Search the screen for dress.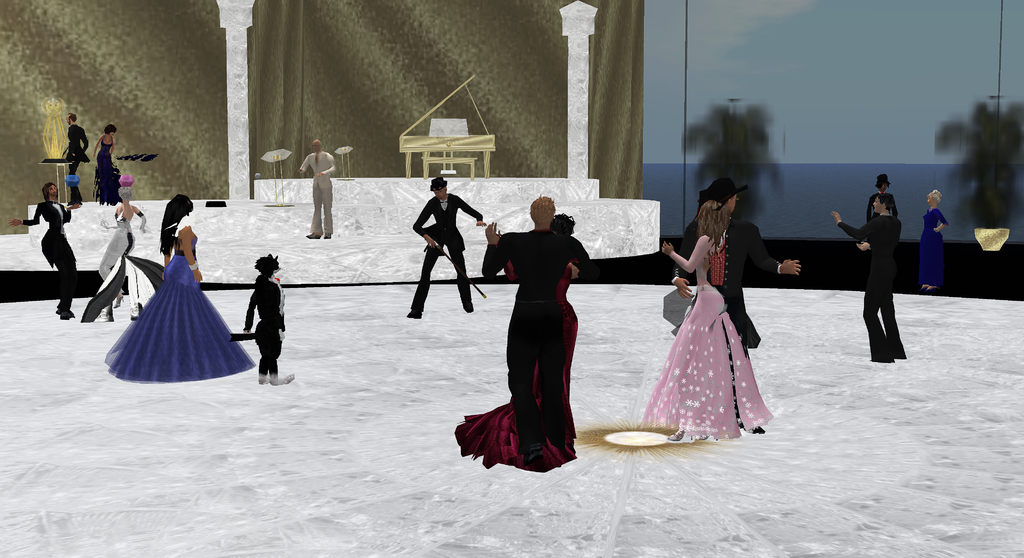
Found at (102,234,255,381).
